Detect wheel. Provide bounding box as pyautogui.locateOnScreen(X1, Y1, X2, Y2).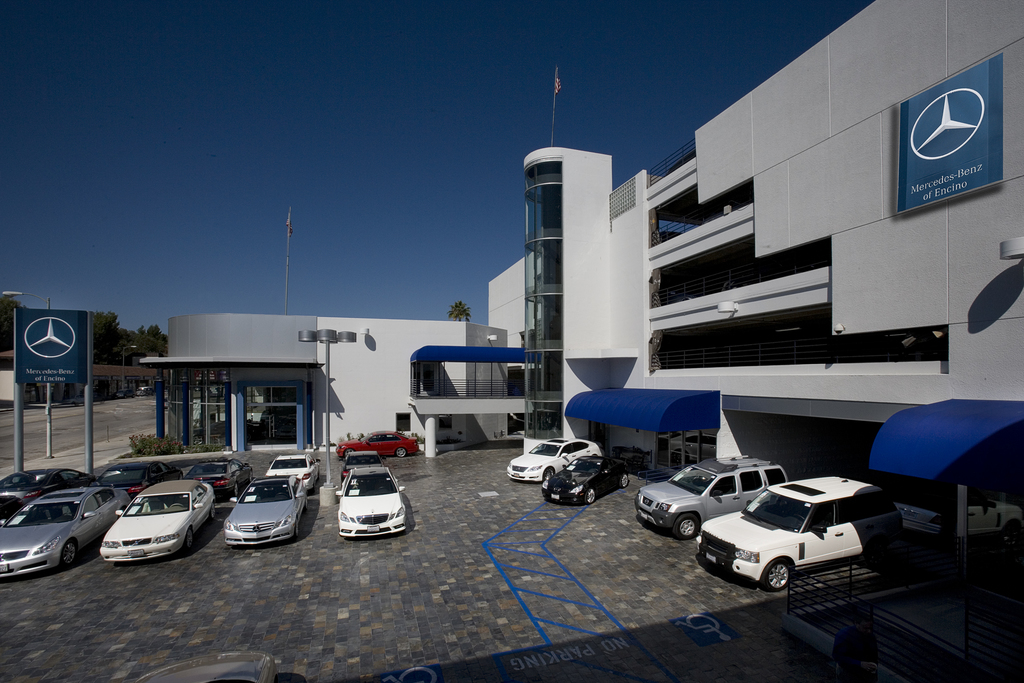
pyautogui.locateOnScreen(620, 468, 630, 486).
